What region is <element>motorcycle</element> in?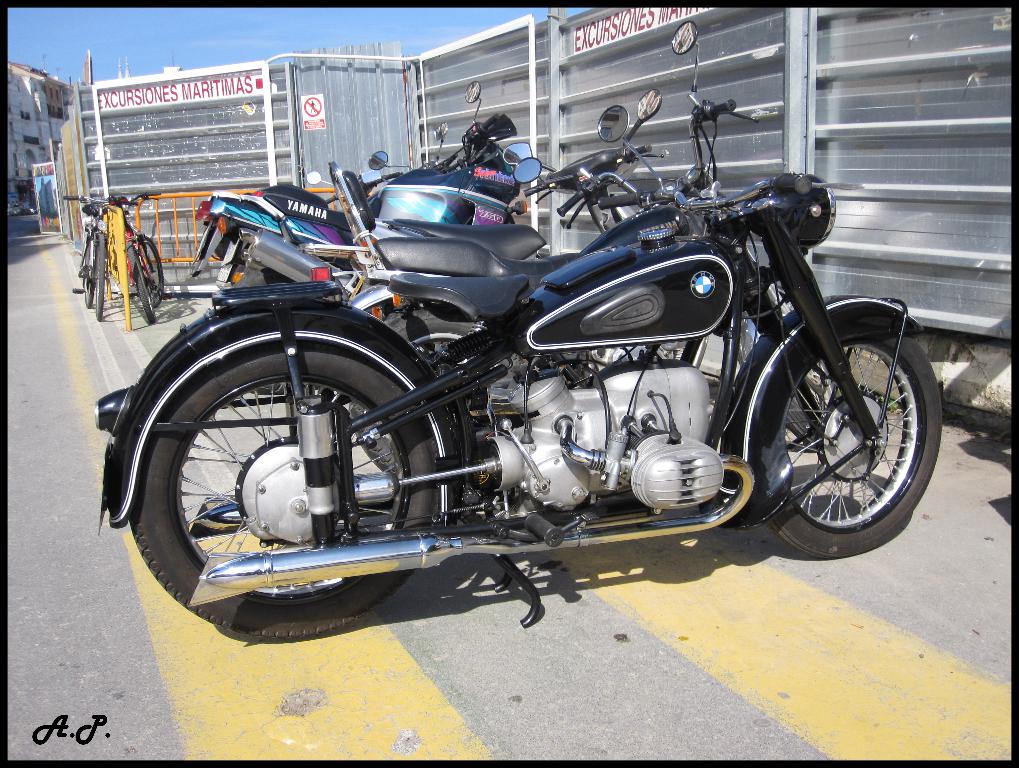
{"left": 331, "top": 19, "right": 815, "bottom": 483}.
